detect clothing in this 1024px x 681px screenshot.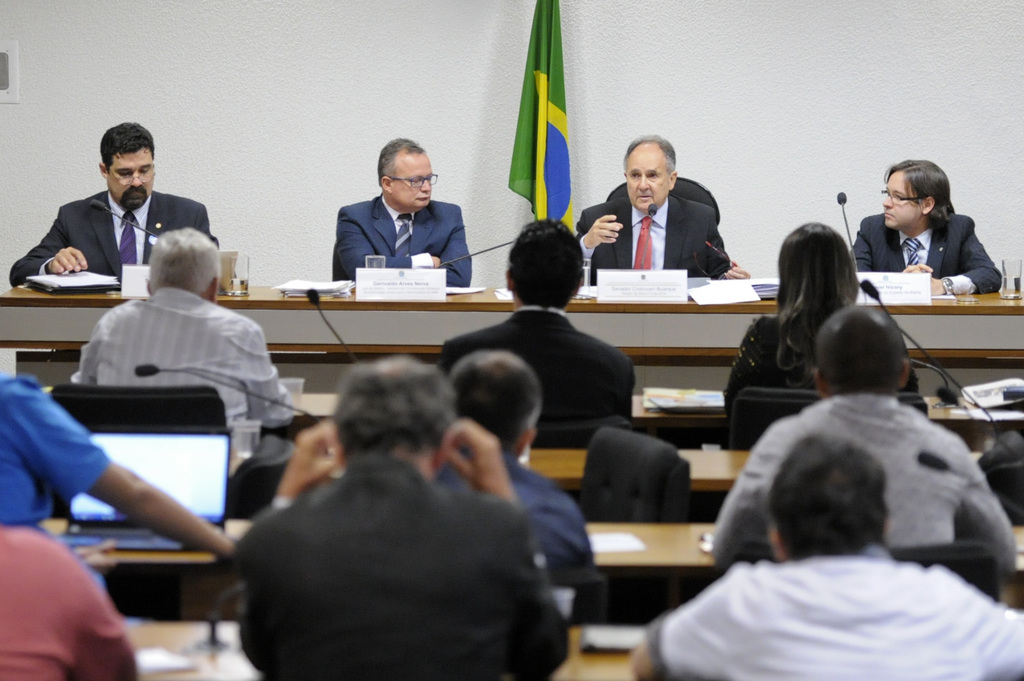
Detection: <region>710, 392, 1018, 579</region>.
